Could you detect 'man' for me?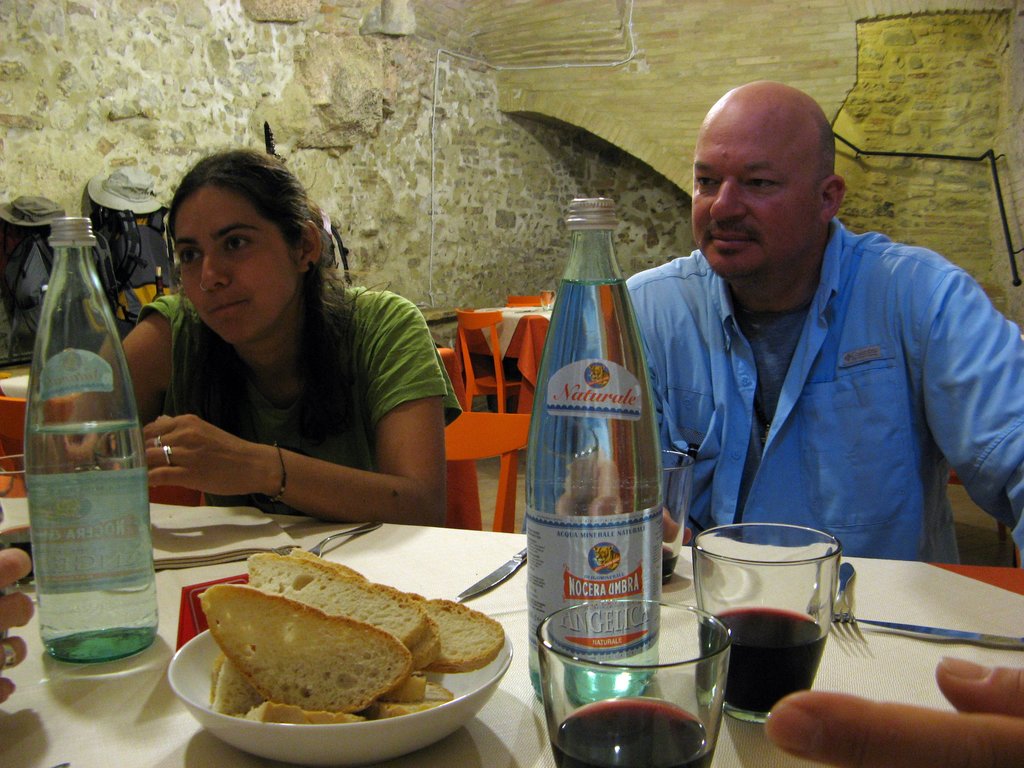
Detection result: crop(597, 79, 1010, 621).
